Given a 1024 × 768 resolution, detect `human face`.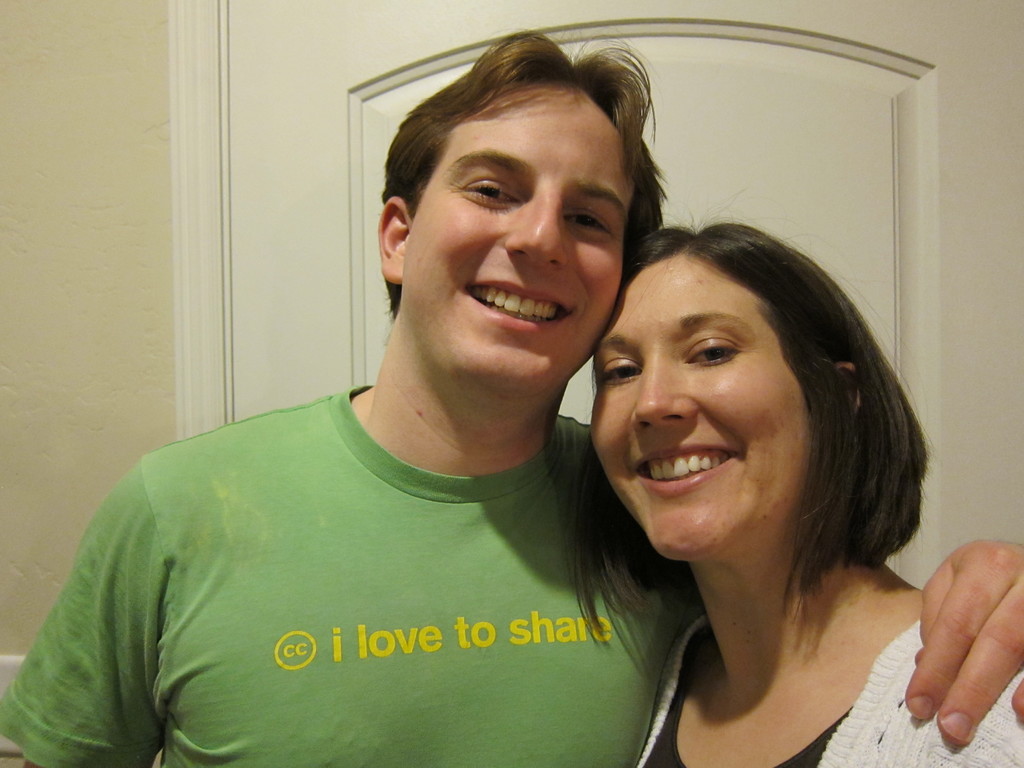
591, 248, 814, 561.
